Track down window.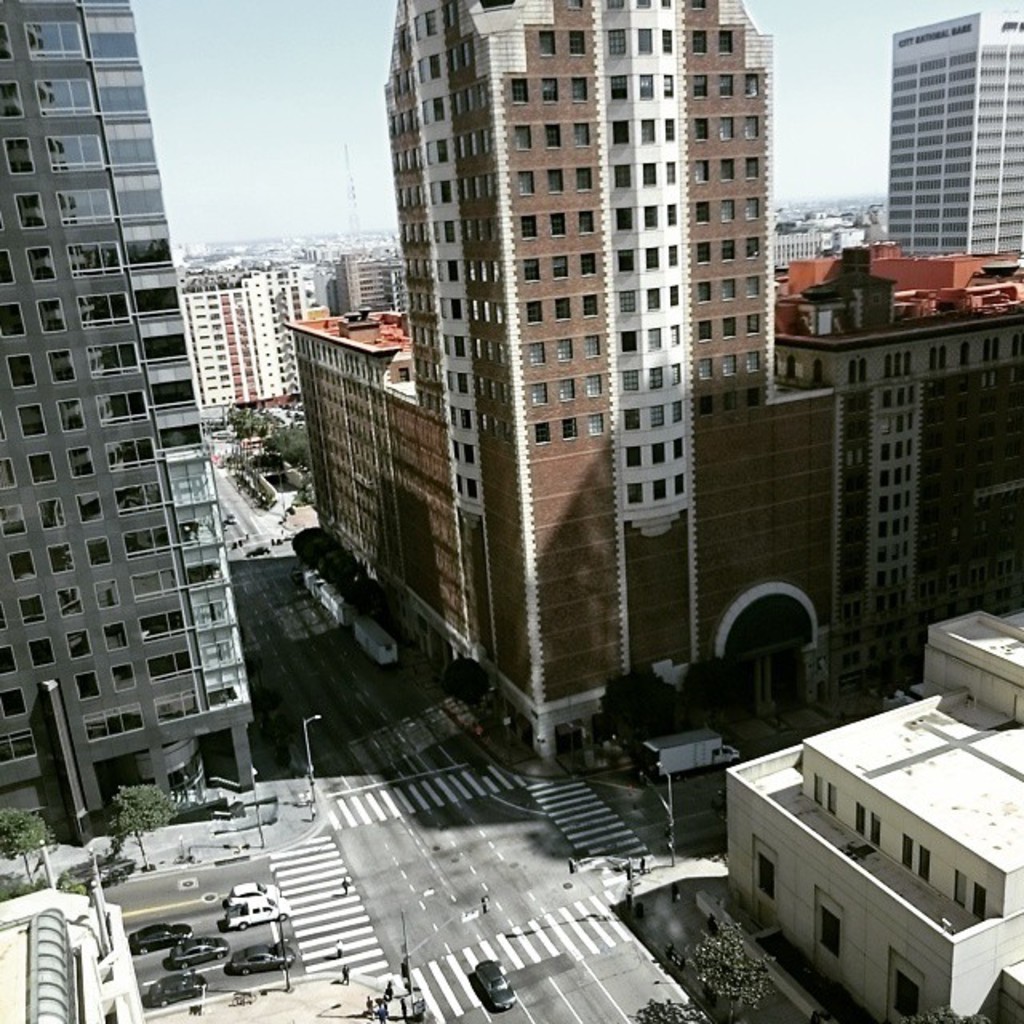
Tracked to box=[106, 442, 160, 472].
